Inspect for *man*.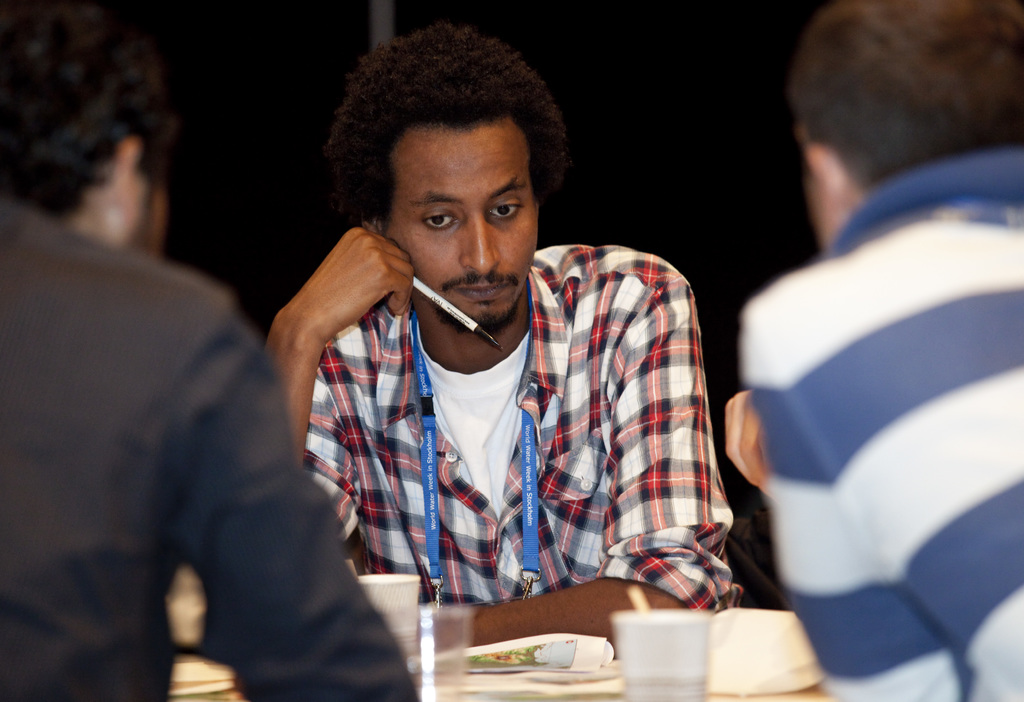
Inspection: [left=722, top=0, right=1023, bottom=701].
